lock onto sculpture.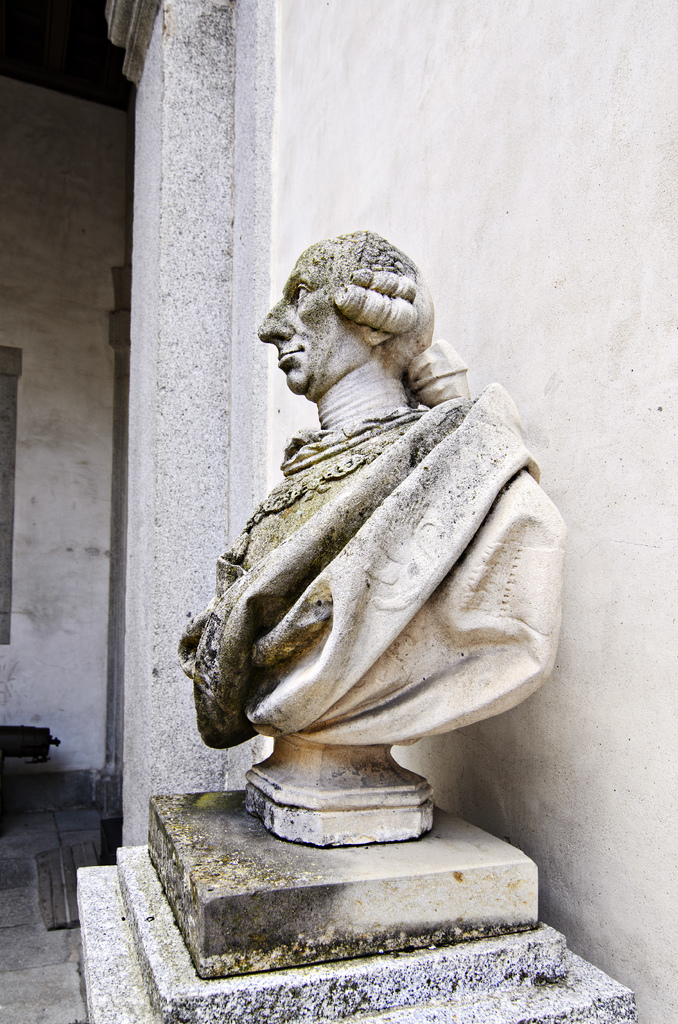
Locked: 134,210,651,966.
